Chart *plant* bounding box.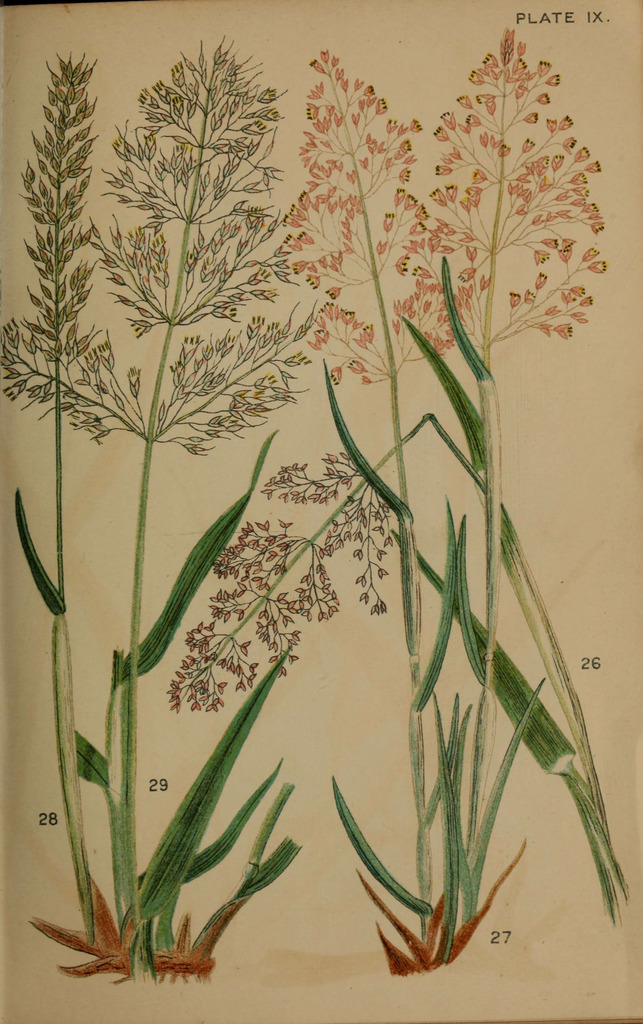
Charted: 51,0,608,977.
